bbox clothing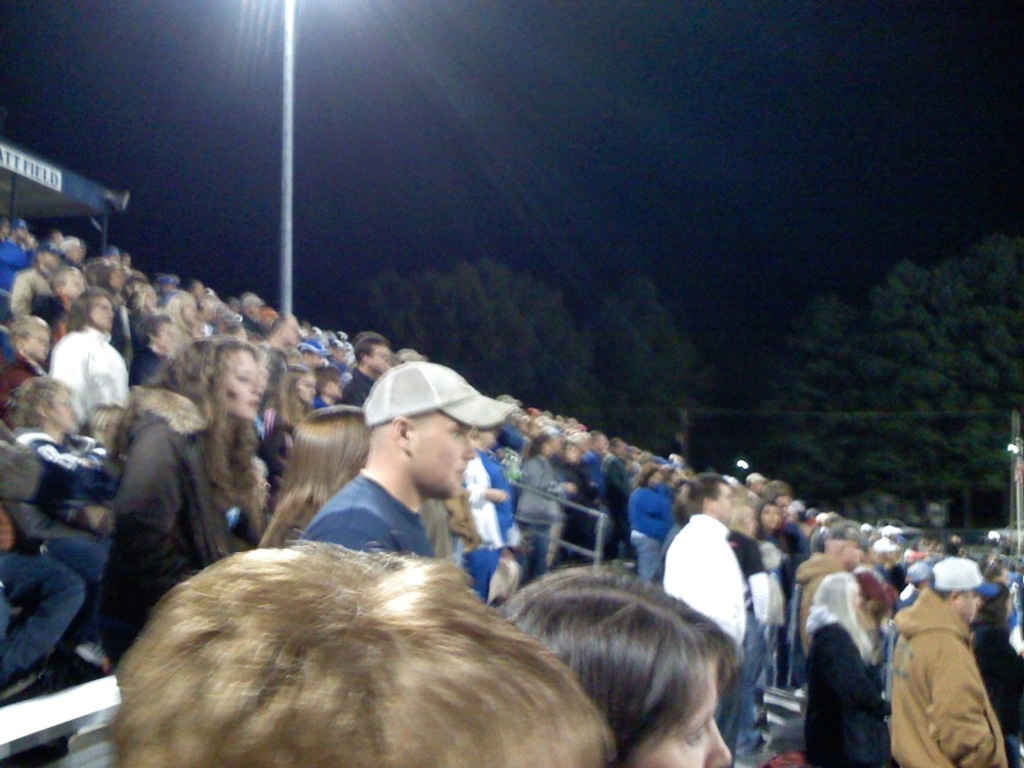
region(511, 454, 568, 577)
